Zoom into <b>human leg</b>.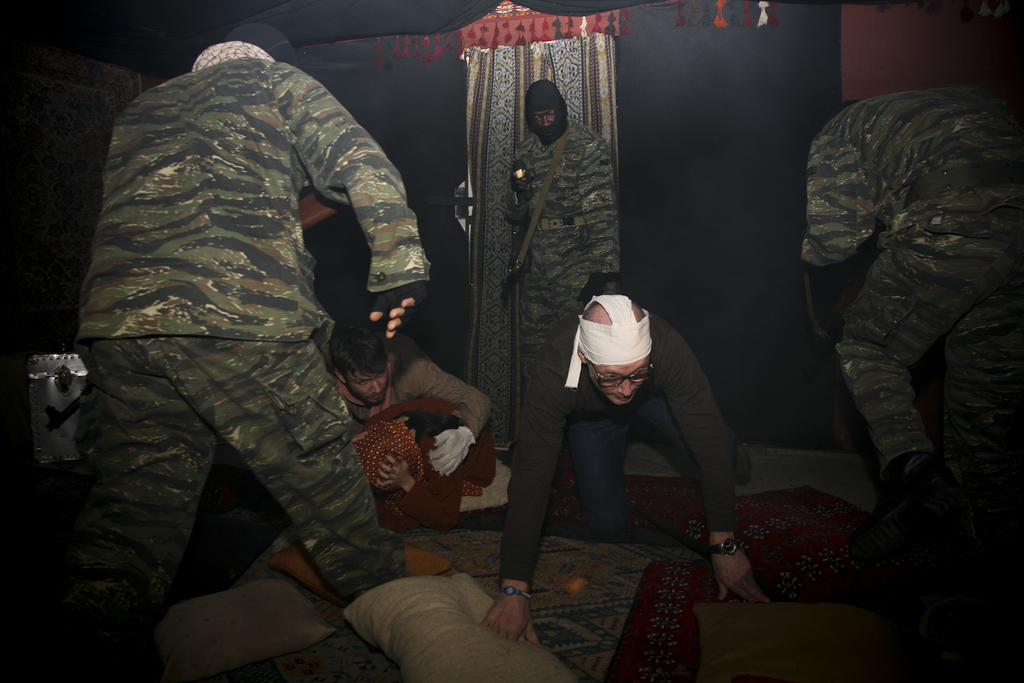
Zoom target: <bbox>568, 410, 628, 545</bbox>.
